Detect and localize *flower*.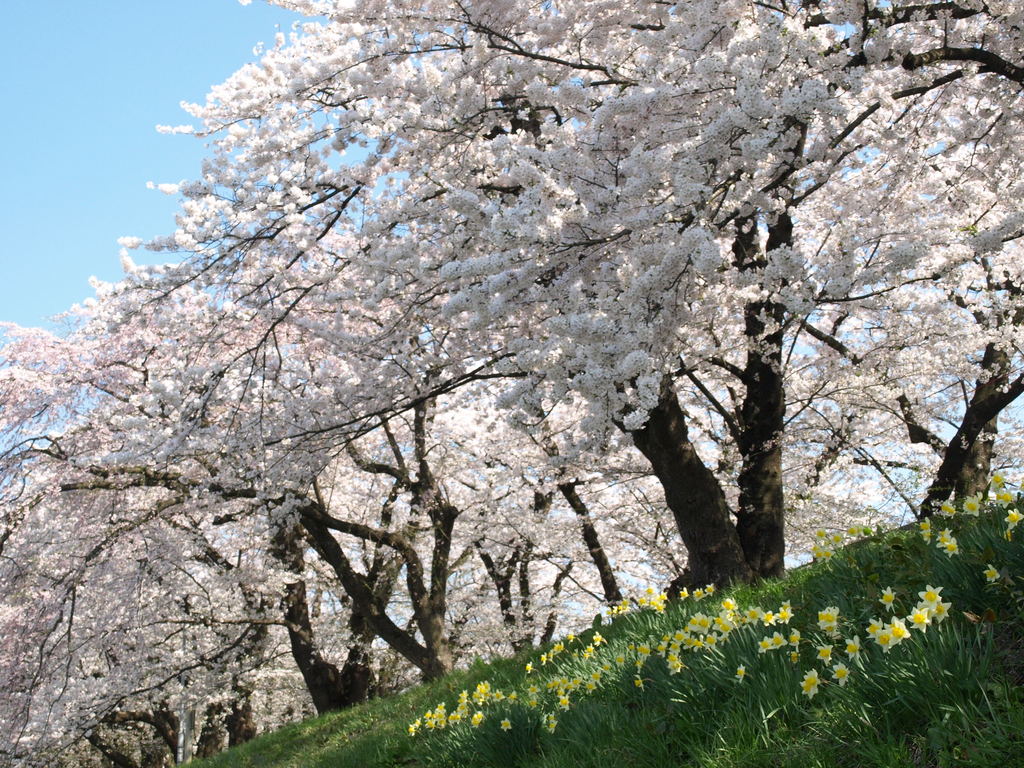
Localized at region(799, 668, 821, 700).
